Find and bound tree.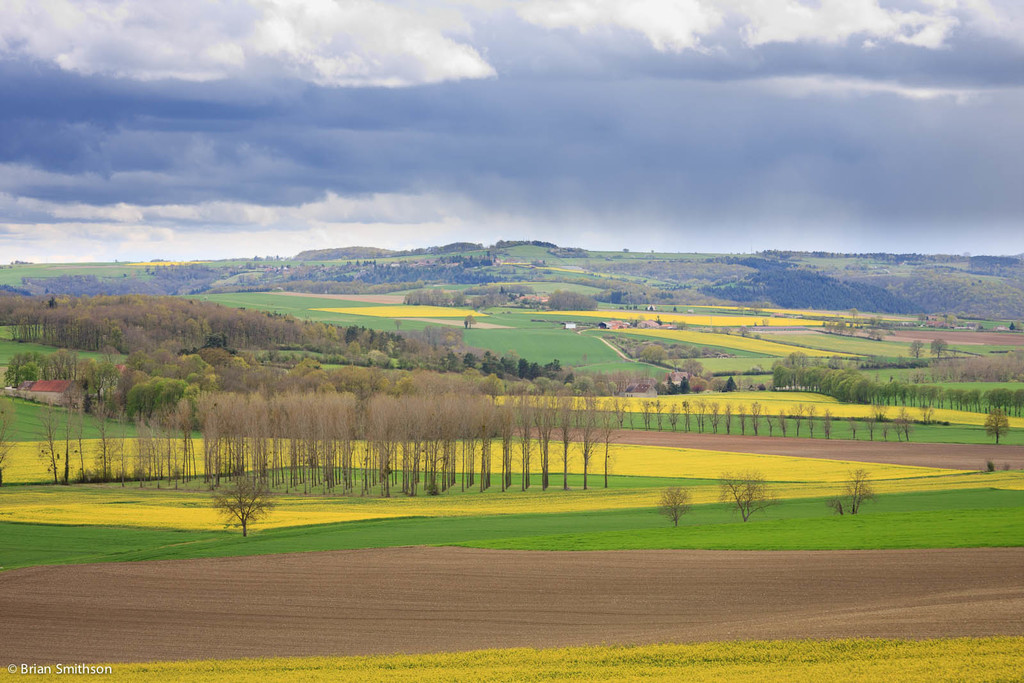
Bound: box=[715, 463, 783, 522].
